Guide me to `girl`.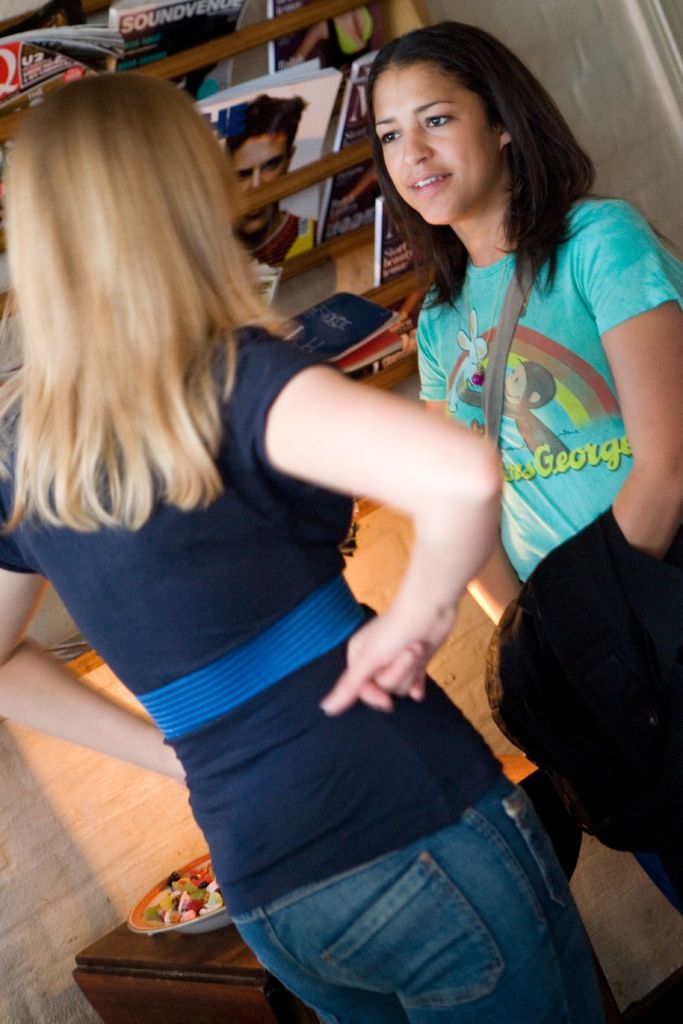
Guidance: box=[0, 74, 623, 1023].
